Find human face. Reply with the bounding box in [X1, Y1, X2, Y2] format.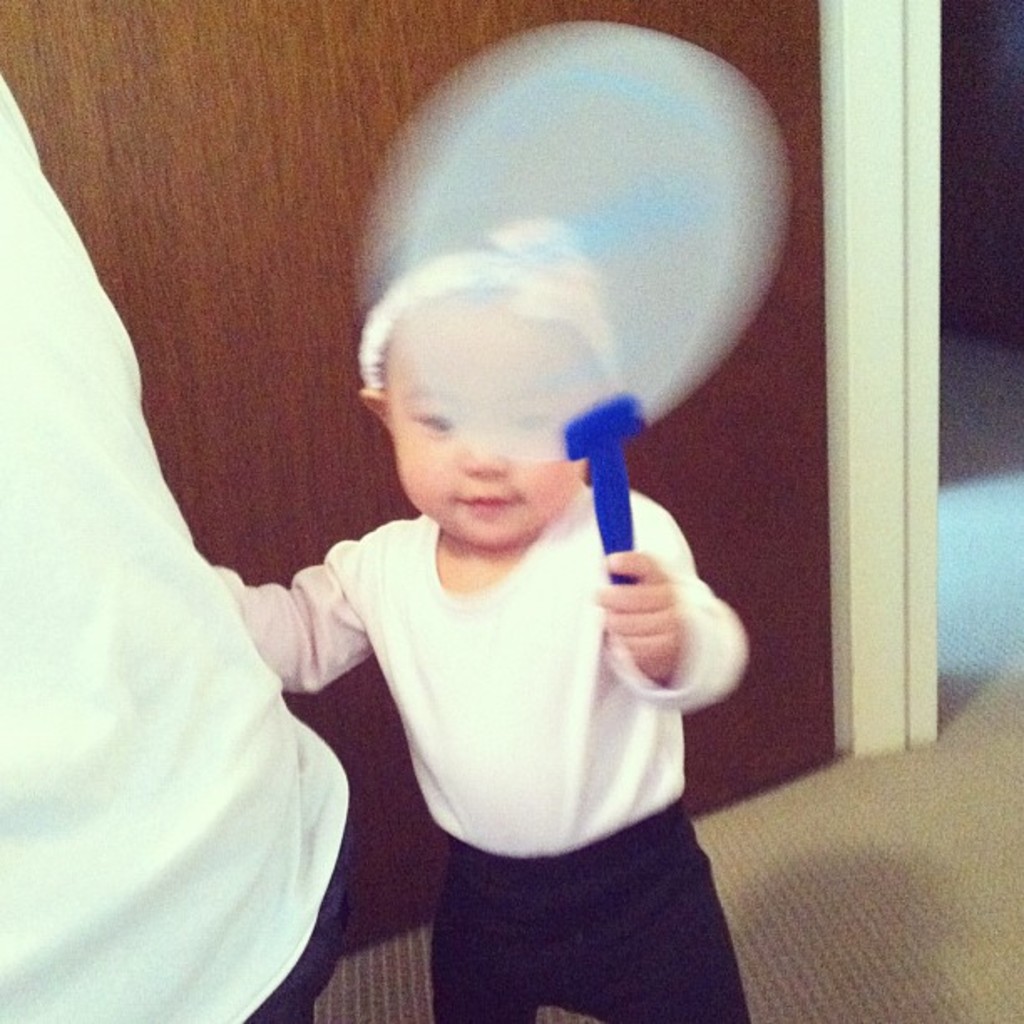
[360, 301, 602, 549].
